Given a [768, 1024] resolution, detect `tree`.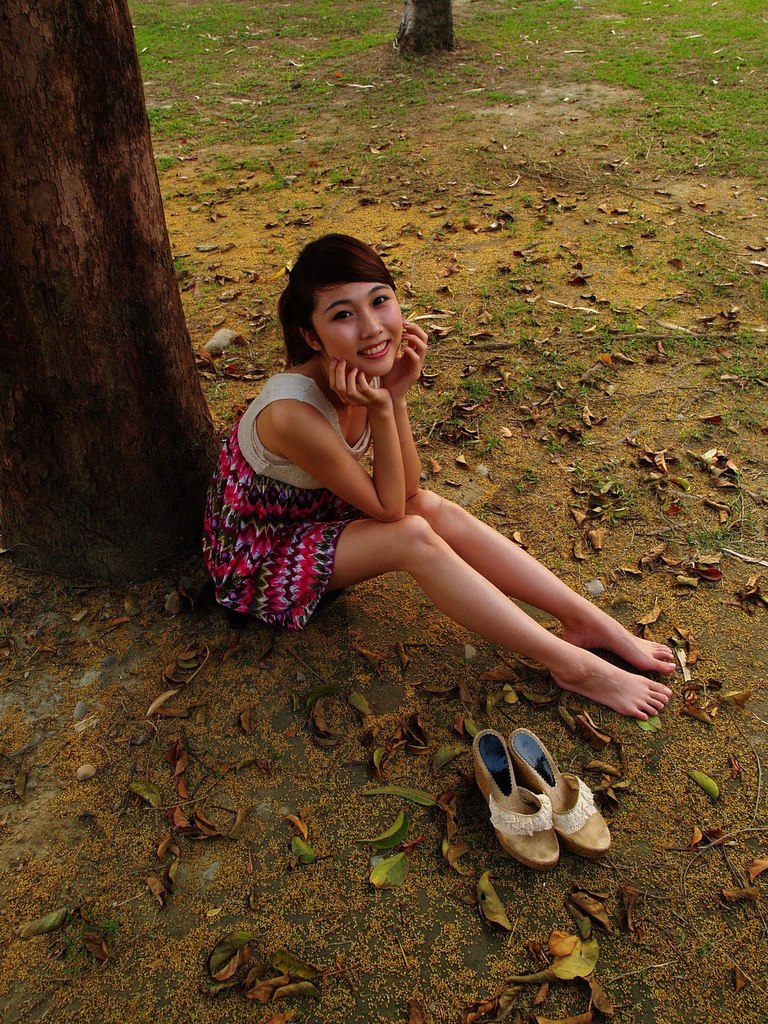
394,1,454,54.
